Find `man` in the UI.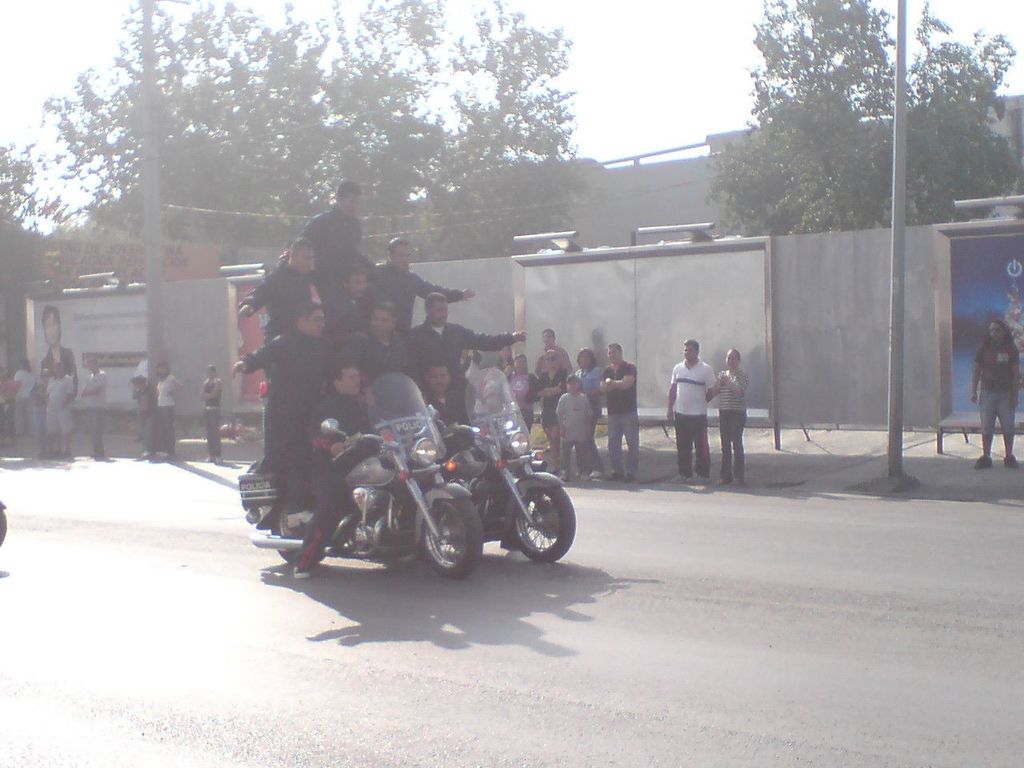
UI element at bbox=(714, 343, 756, 494).
